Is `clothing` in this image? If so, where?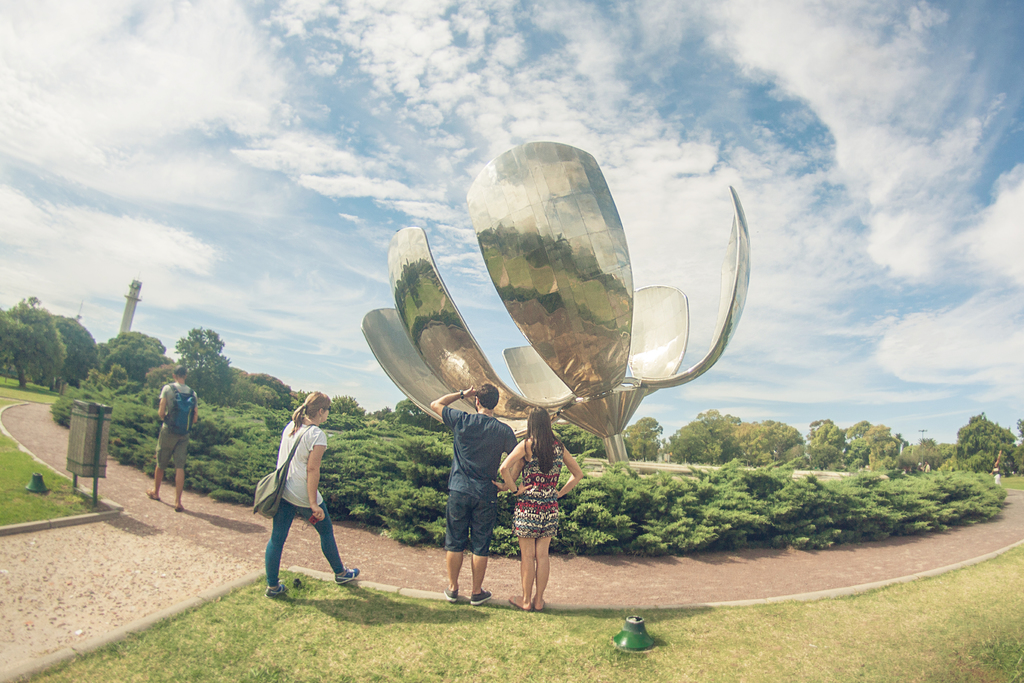
Yes, at region(246, 400, 339, 588).
